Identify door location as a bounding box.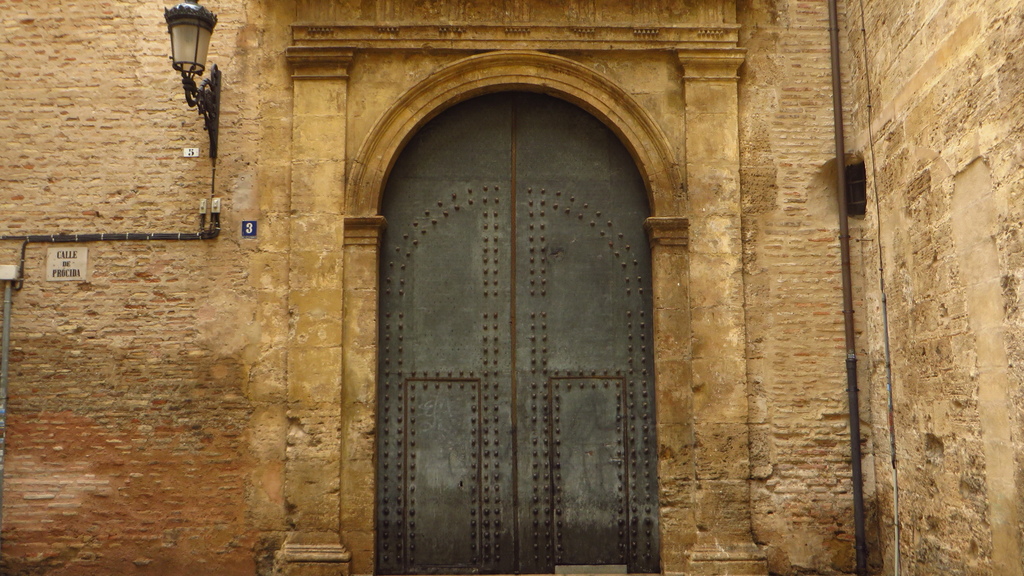
<bbox>361, 55, 650, 558</bbox>.
